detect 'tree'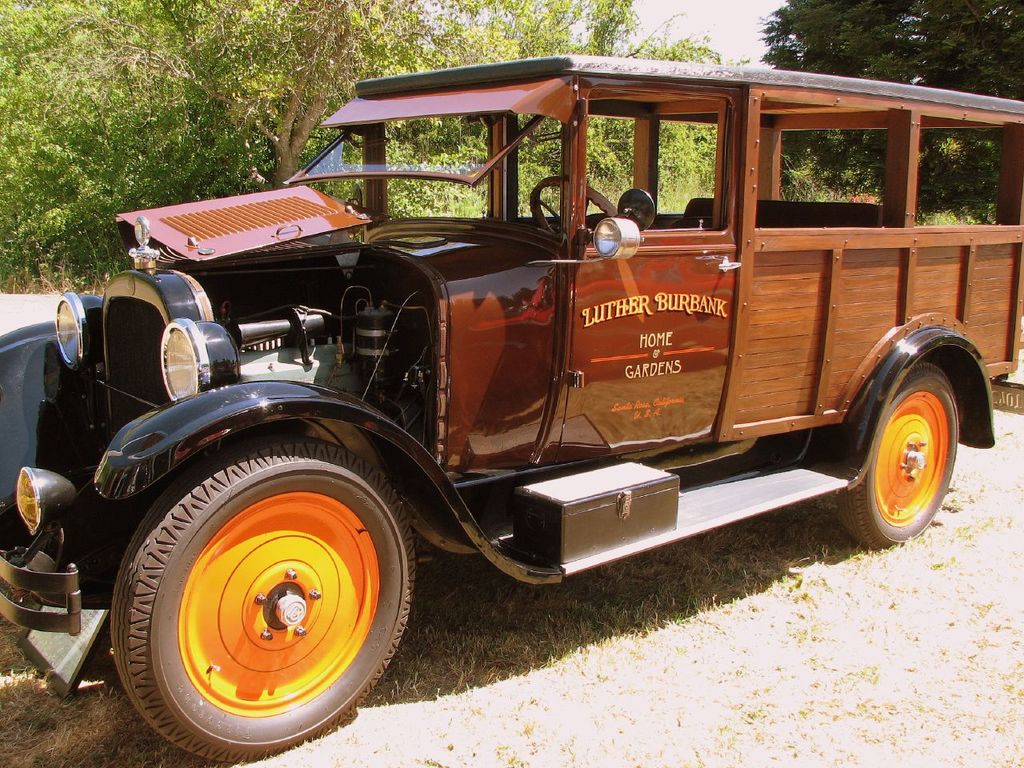
(x1=758, y1=0, x2=1023, y2=204)
